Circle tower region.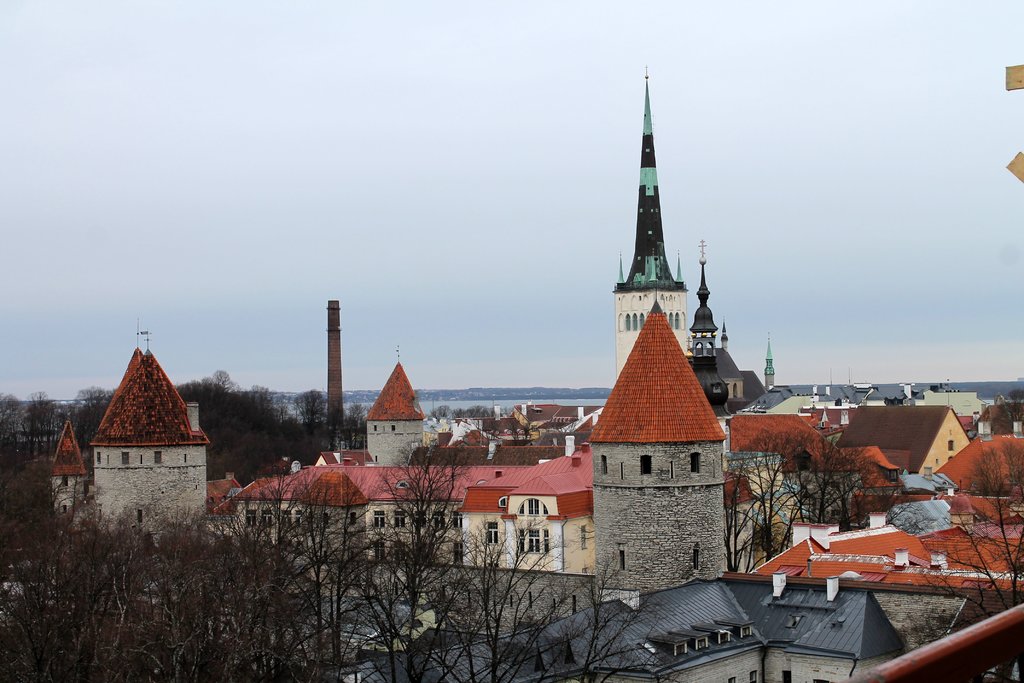
Region: locate(94, 342, 219, 539).
